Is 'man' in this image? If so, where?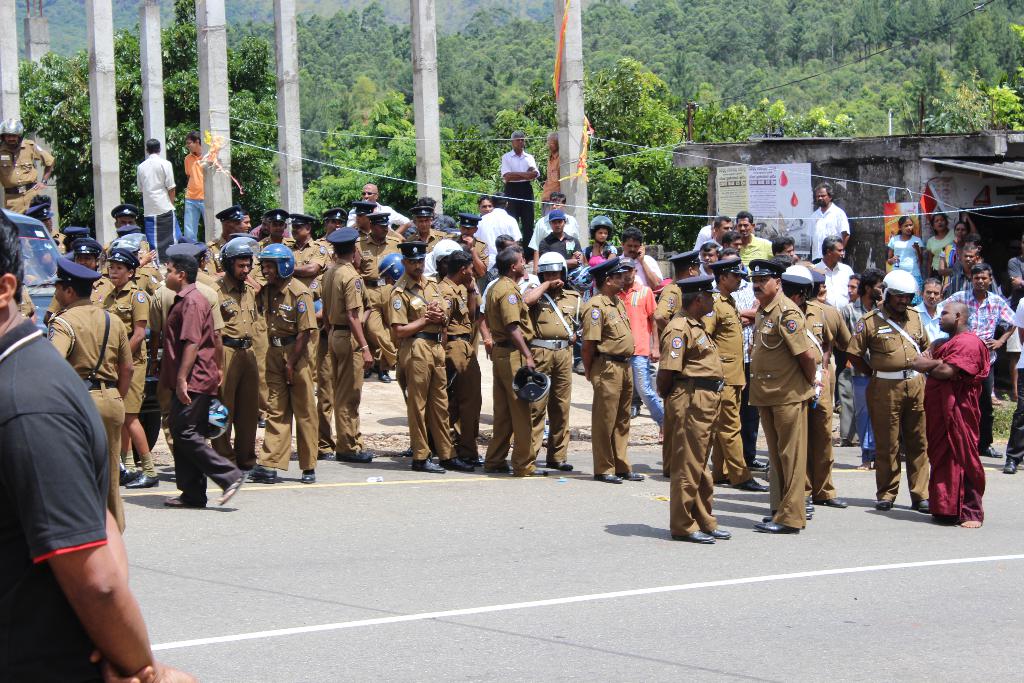
Yes, at [0,118,55,215].
